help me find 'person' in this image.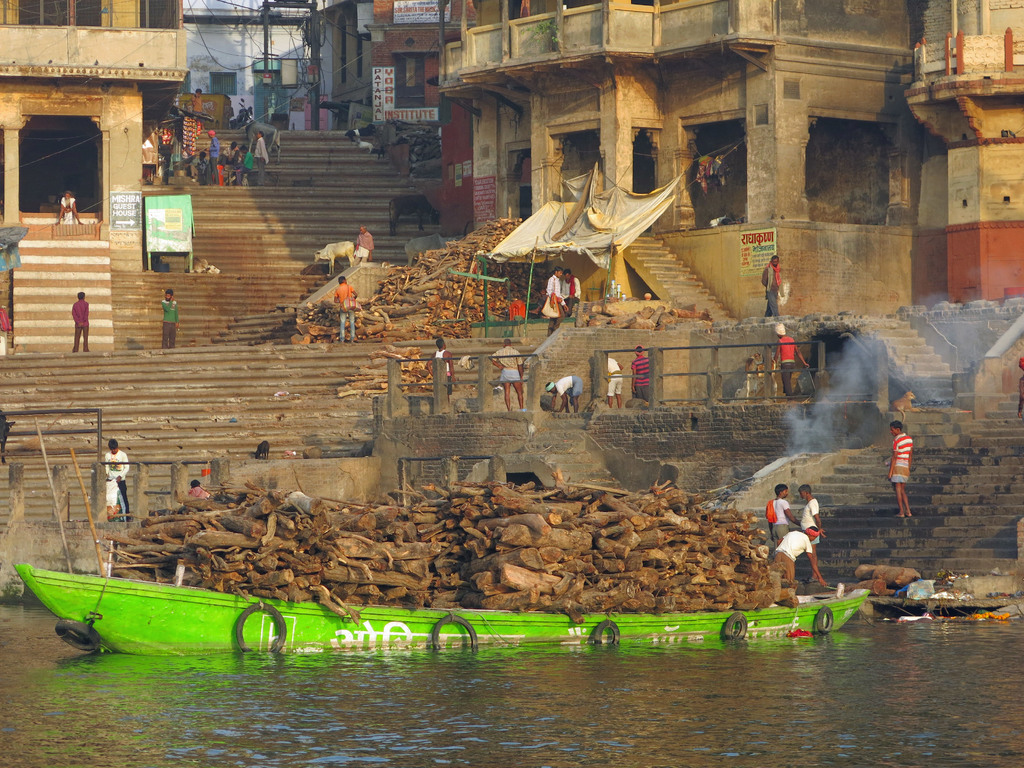
Found it: {"left": 493, "top": 338, "right": 530, "bottom": 416}.
